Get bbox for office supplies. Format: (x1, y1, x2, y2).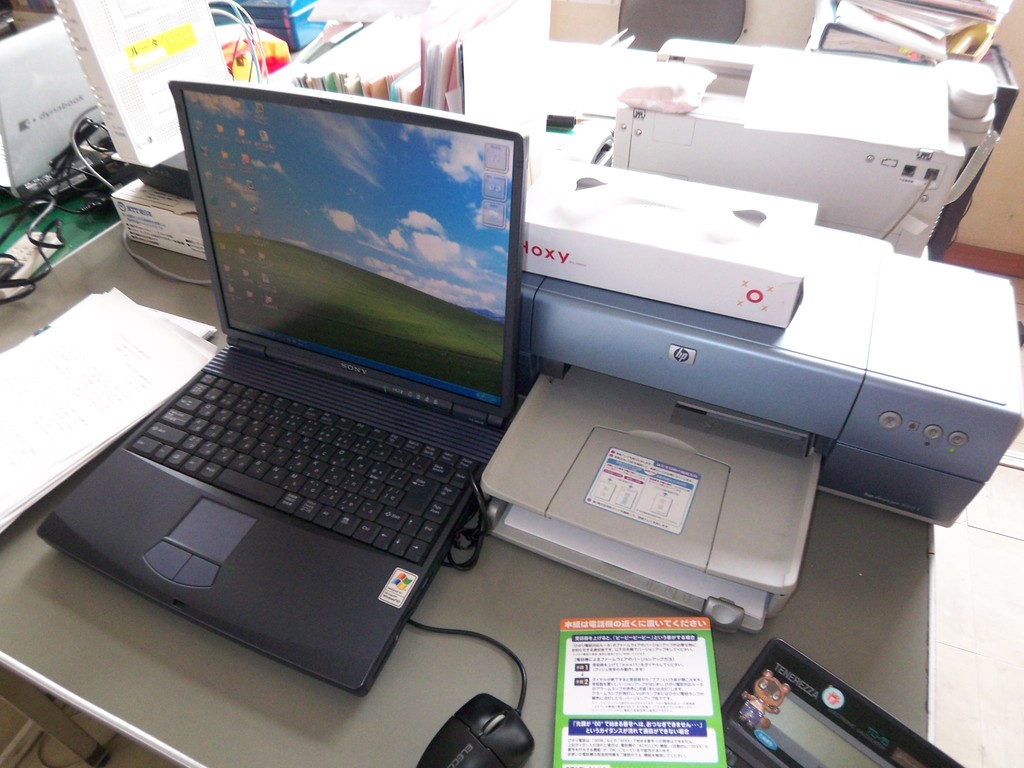
(552, 623, 718, 767).
